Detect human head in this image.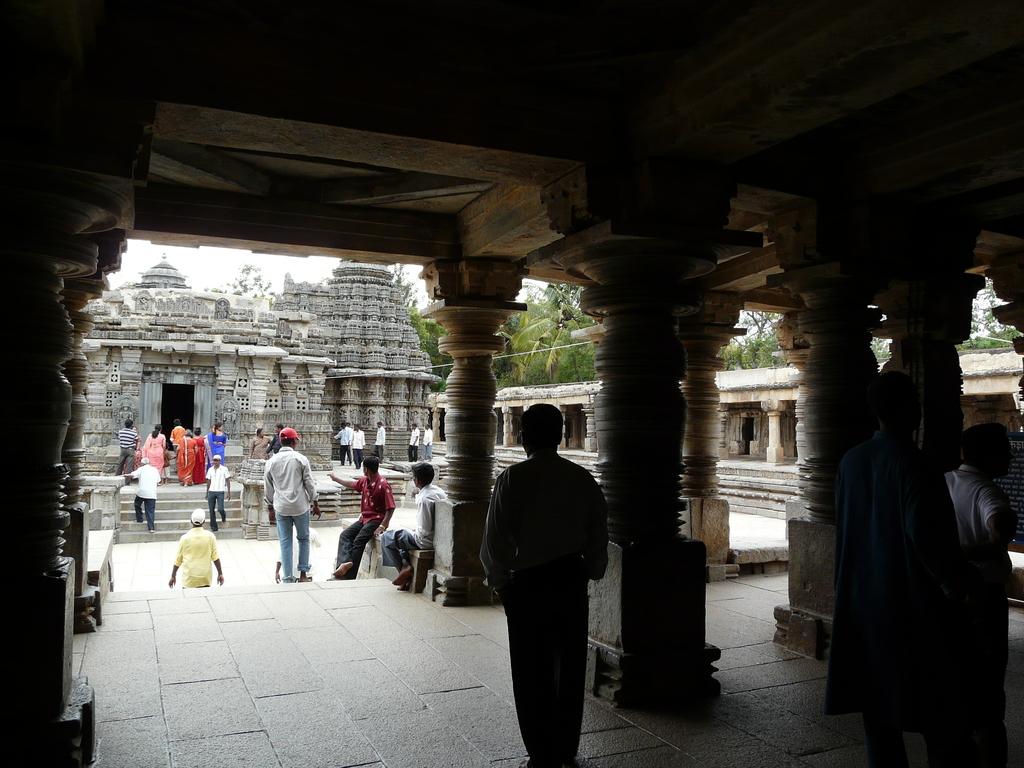
Detection: 254,425,266,437.
